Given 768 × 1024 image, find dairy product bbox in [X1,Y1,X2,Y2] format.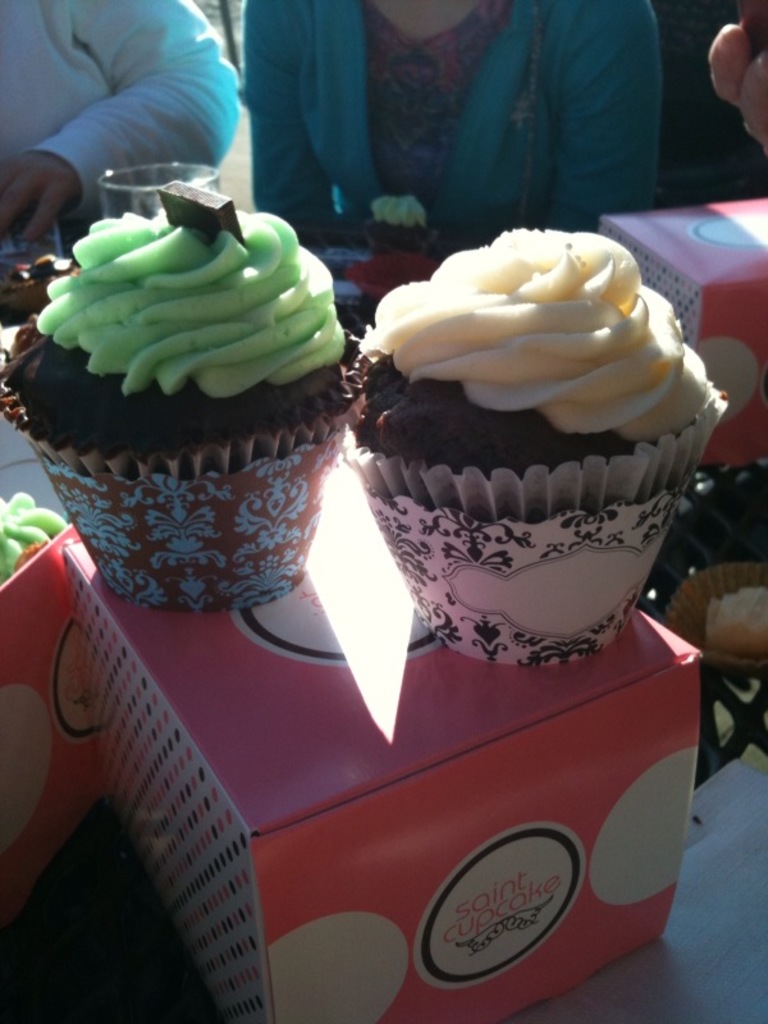
[353,223,713,448].
